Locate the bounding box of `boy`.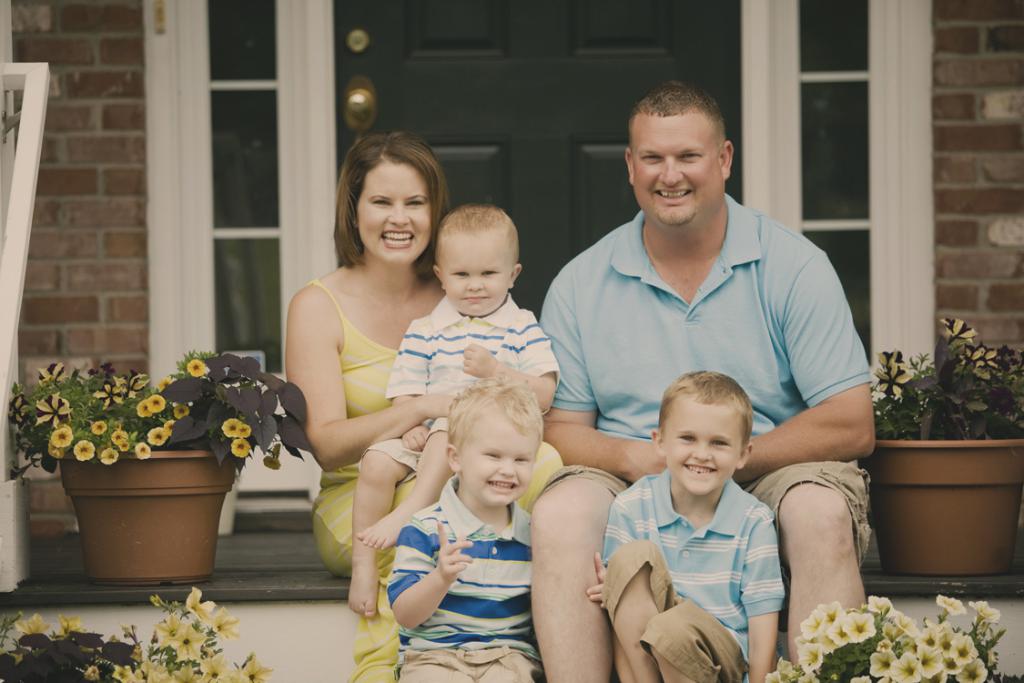
Bounding box: bbox(384, 378, 613, 682).
